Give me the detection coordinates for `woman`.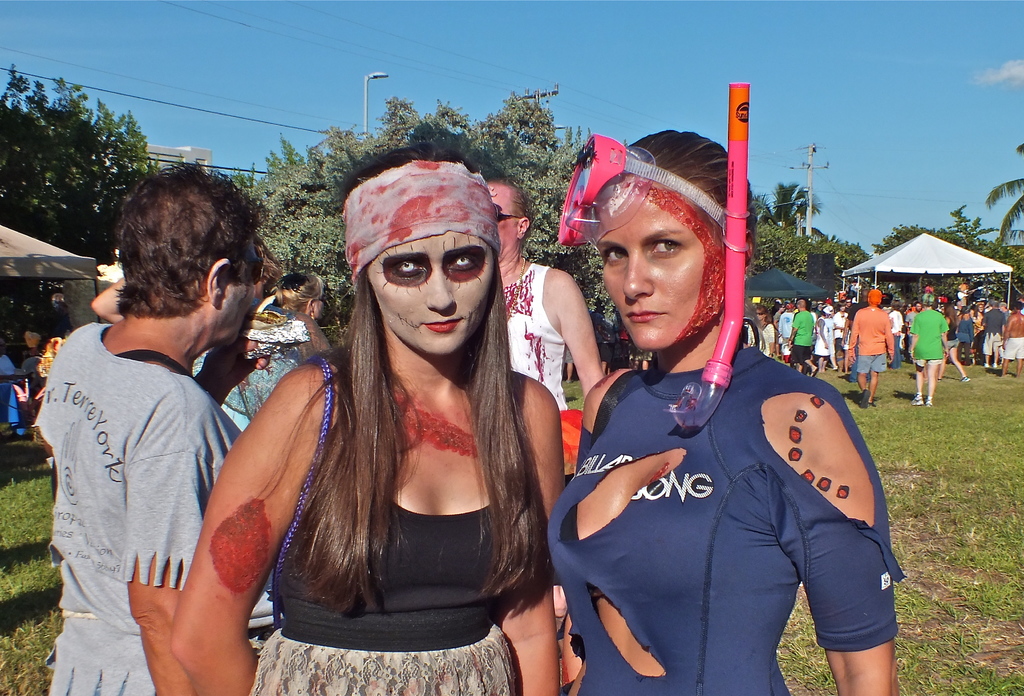
Rect(811, 301, 840, 367).
